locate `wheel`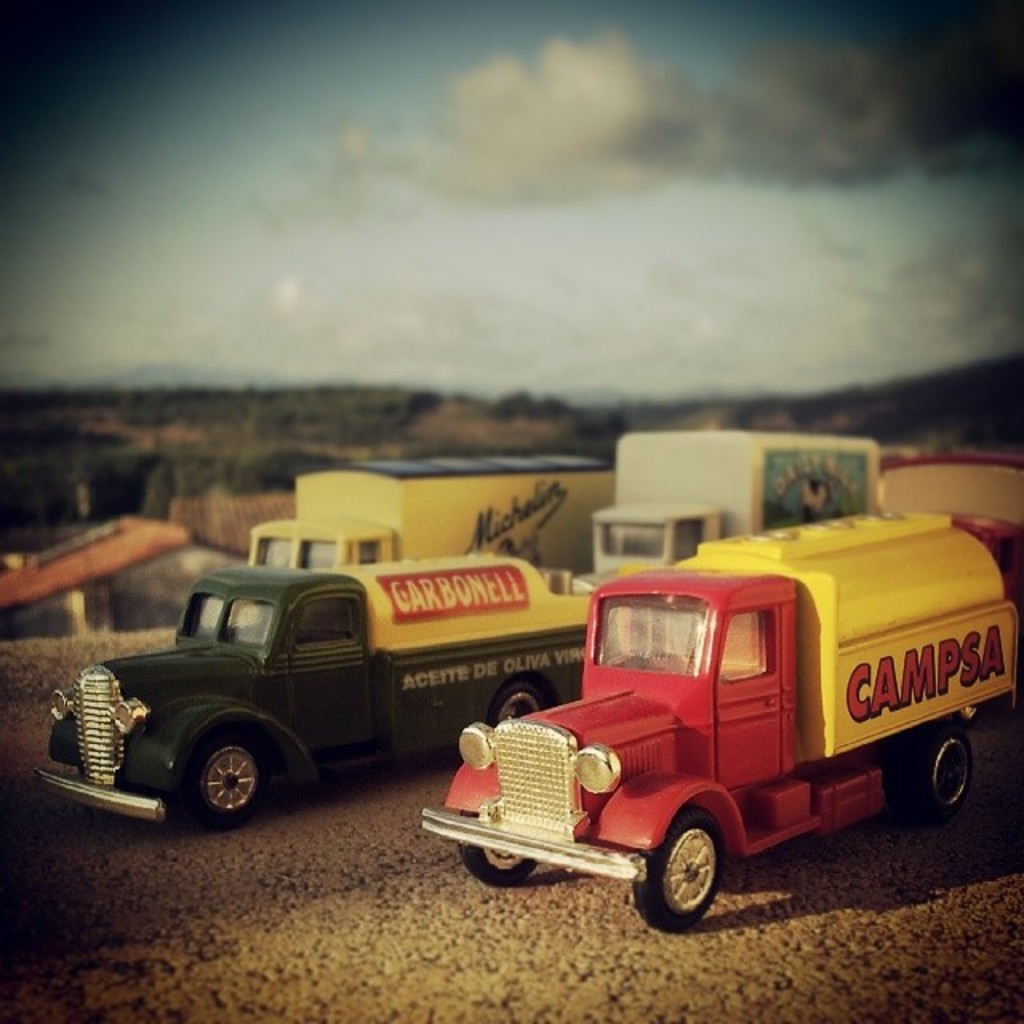
box(635, 813, 763, 936)
